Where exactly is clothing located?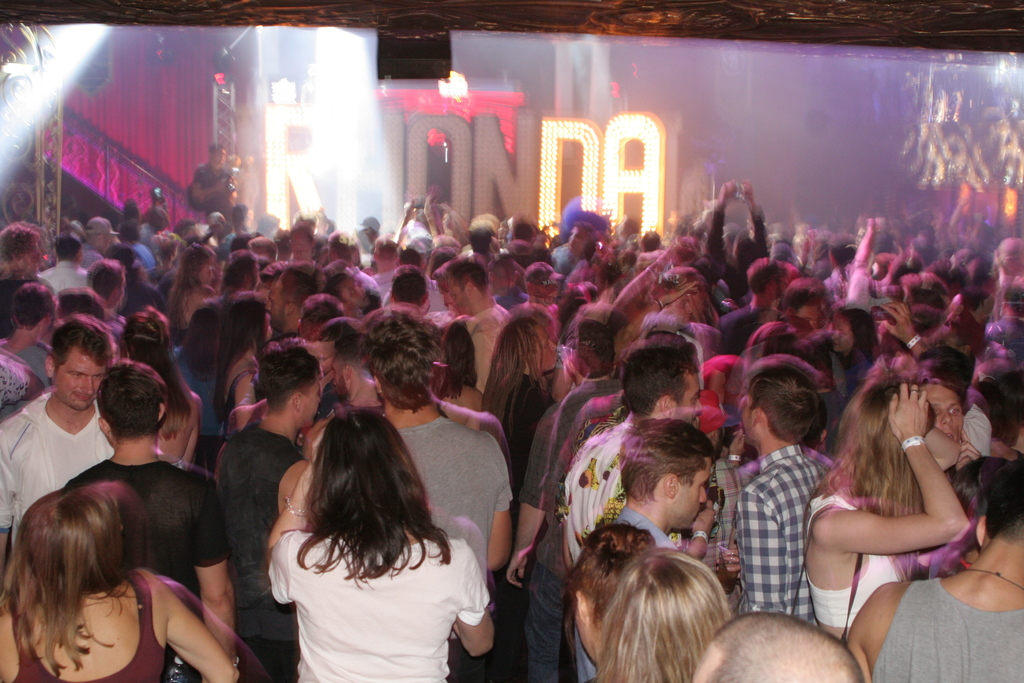
Its bounding box is <bbox>716, 300, 762, 352</bbox>.
